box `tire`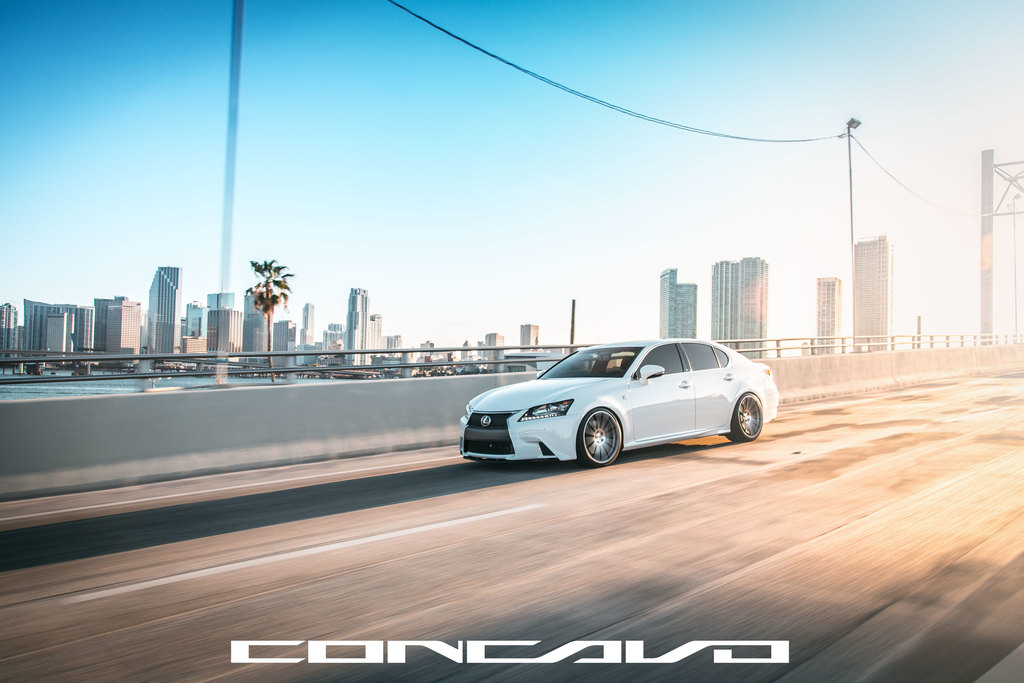
[719, 392, 761, 440]
